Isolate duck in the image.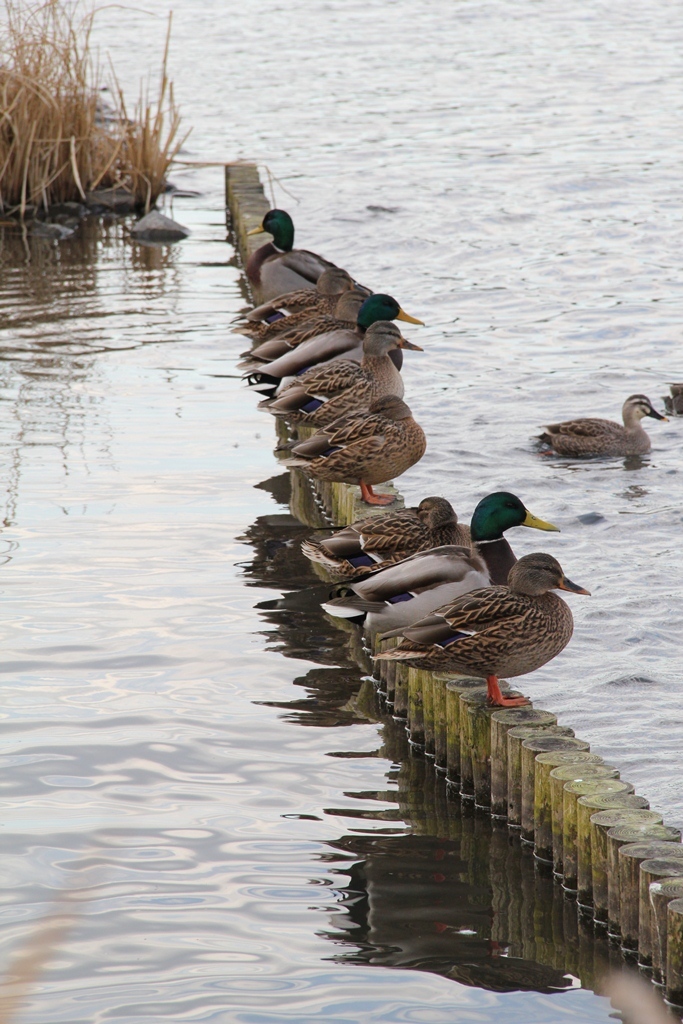
Isolated region: <bbox>363, 553, 588, 707</bbox>.
